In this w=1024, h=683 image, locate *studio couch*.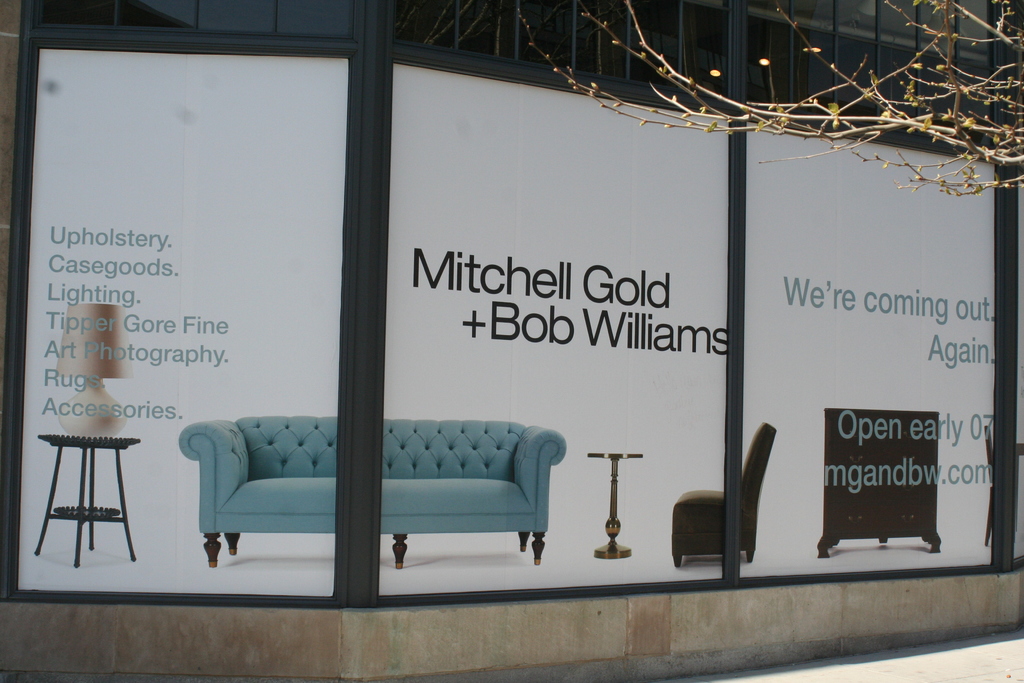
Bounding box: left=673, top=420, right=776, bottom=570.
